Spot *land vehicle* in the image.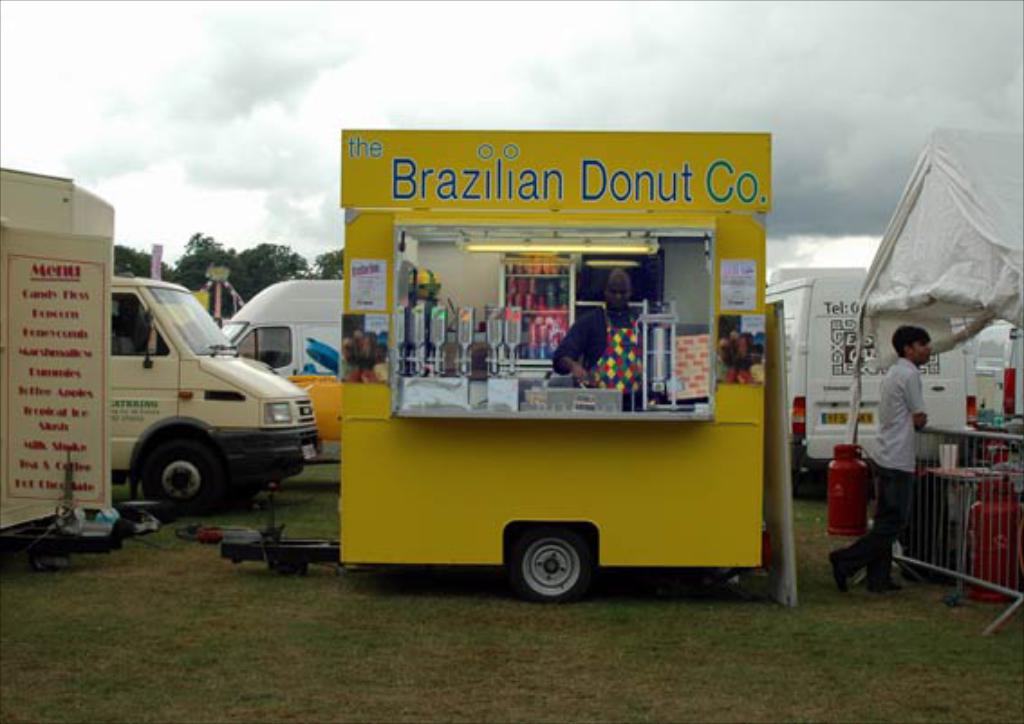
*land vehicle* found at l=762, t=265, r=977, b=487.
